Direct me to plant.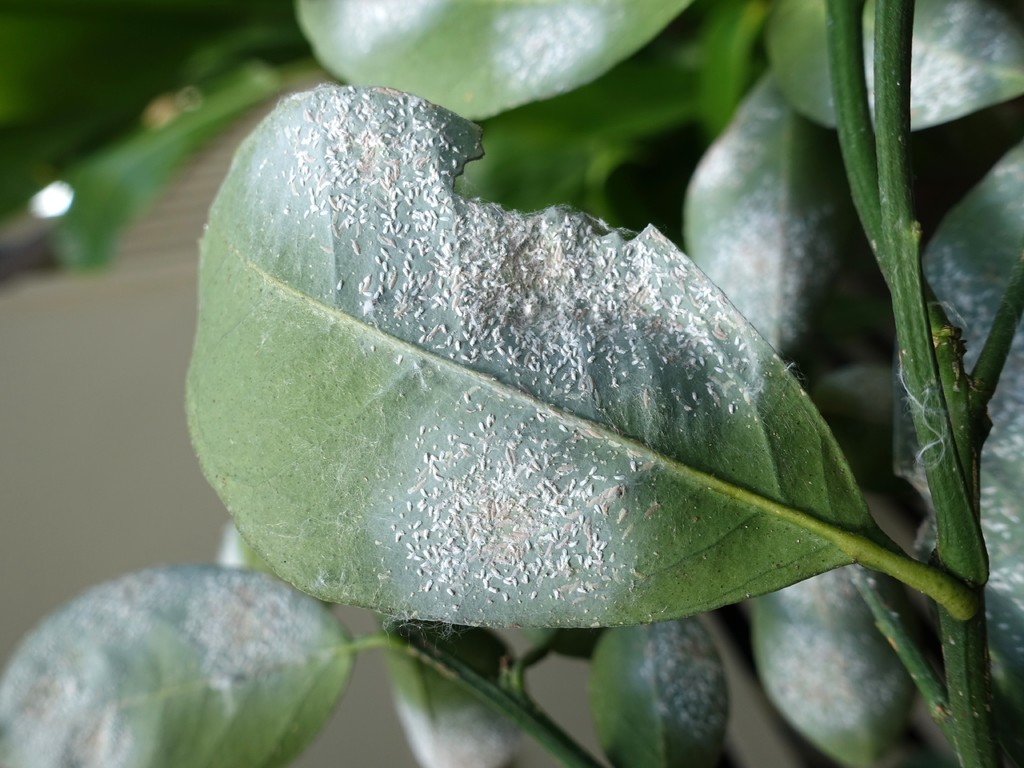
Direction: l=37, t=24, r=1023, b=767.
